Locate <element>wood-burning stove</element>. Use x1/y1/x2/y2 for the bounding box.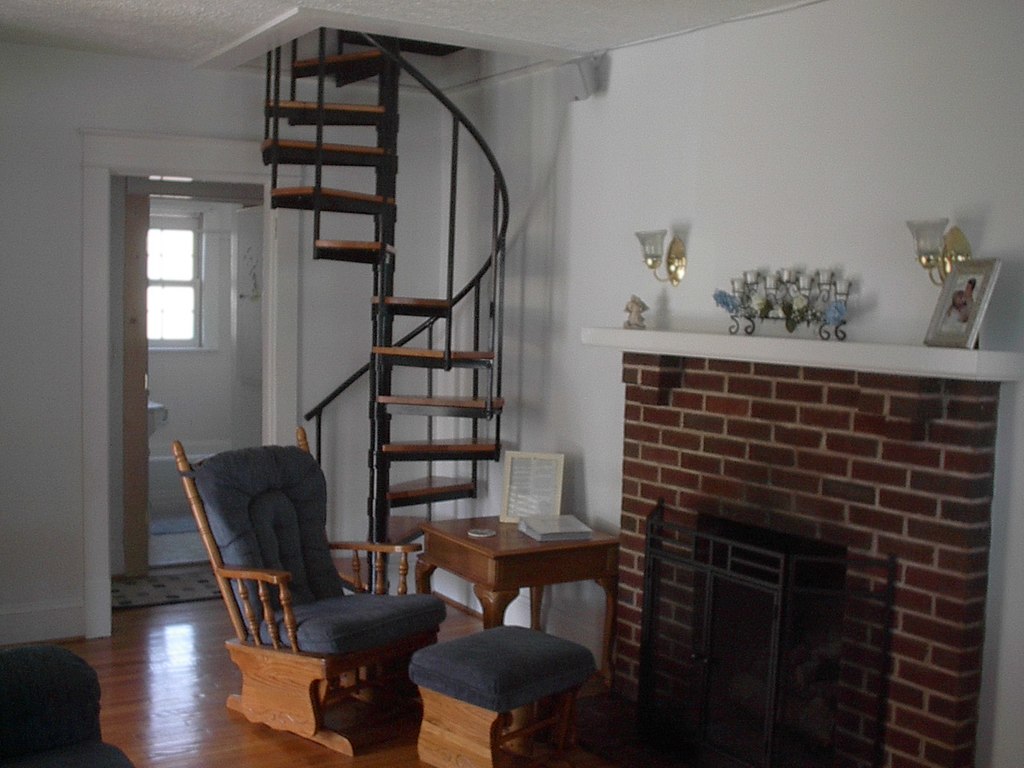
583/325/1023/767.
